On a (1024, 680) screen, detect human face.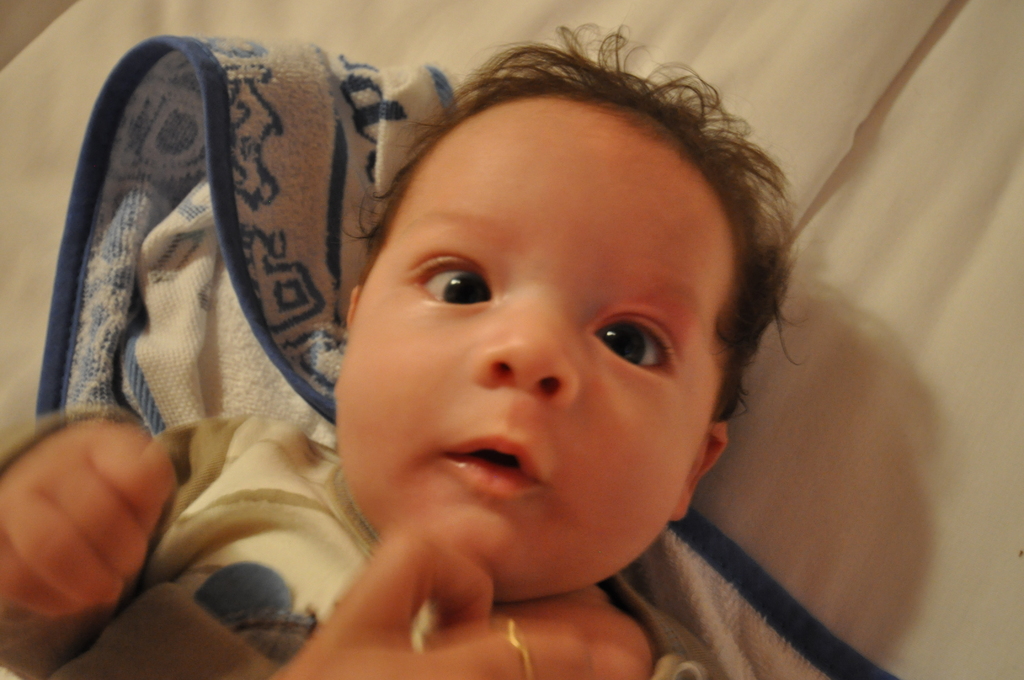
locate(332, 125, 724, 601).
